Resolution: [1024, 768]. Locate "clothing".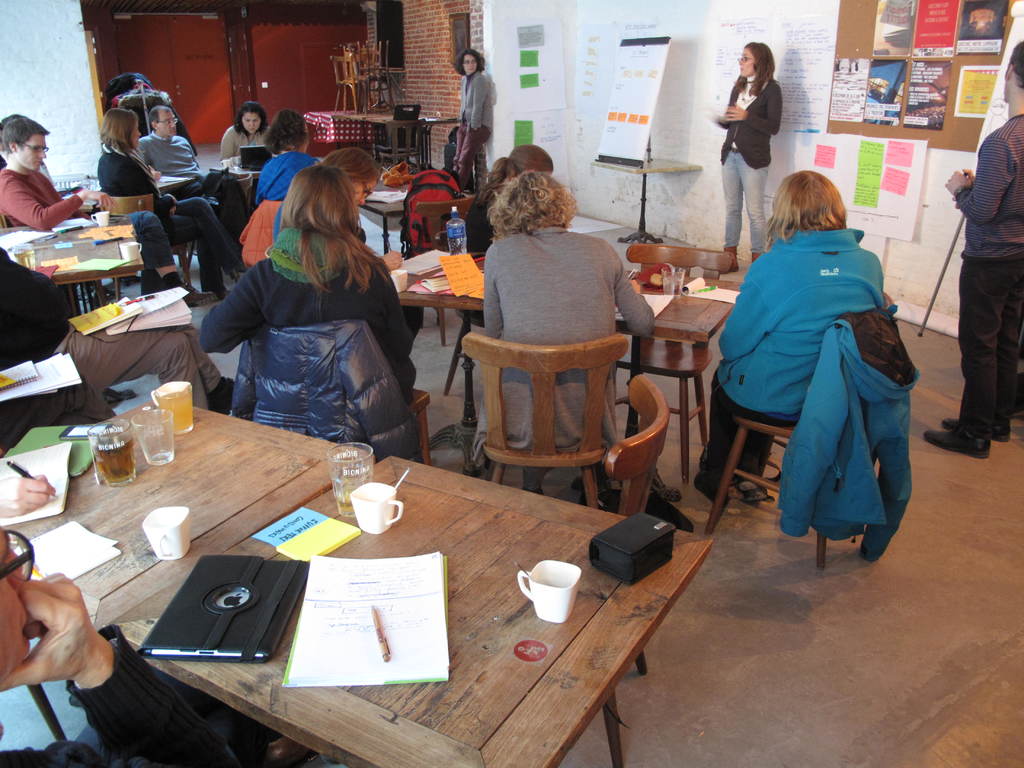
bbox(255, 147, 318, 213).
